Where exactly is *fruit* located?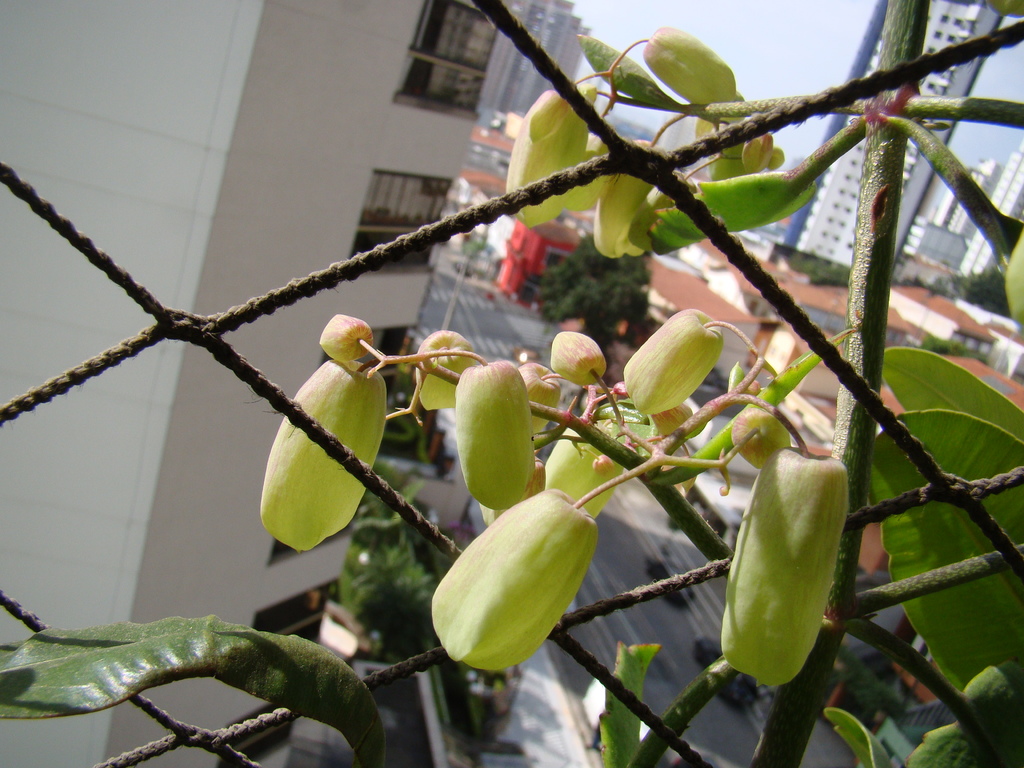
Its bounding box is [320,308,374,368].
